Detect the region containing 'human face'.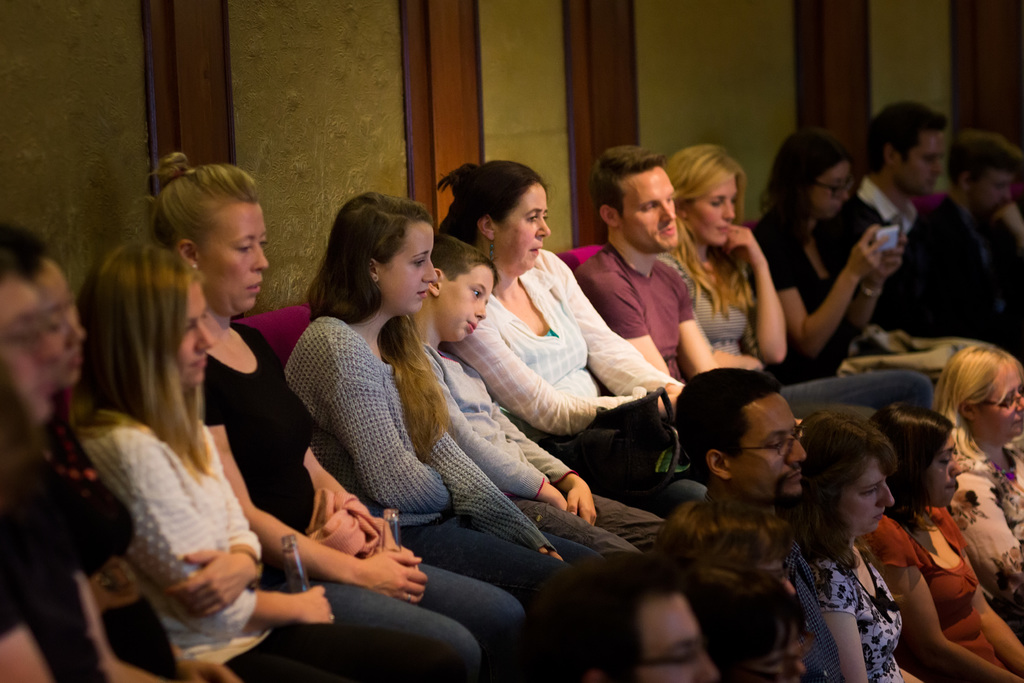
[929, 429, 963, 509].
